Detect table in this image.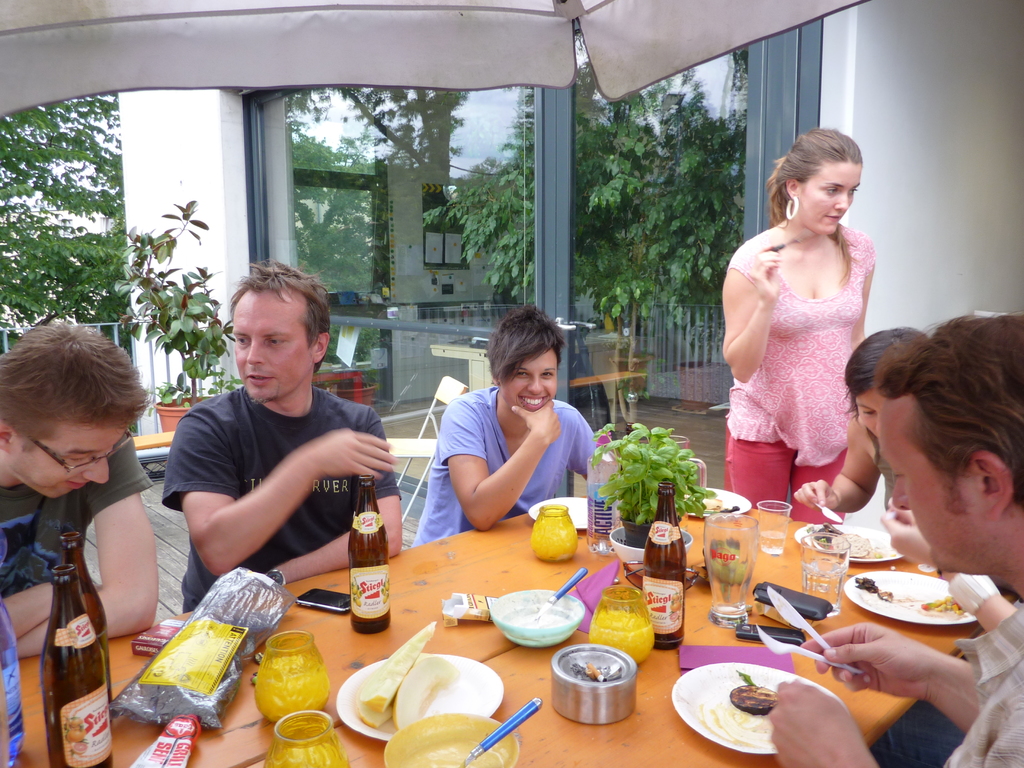
Detection: locate(428, 333, 621, 390).
